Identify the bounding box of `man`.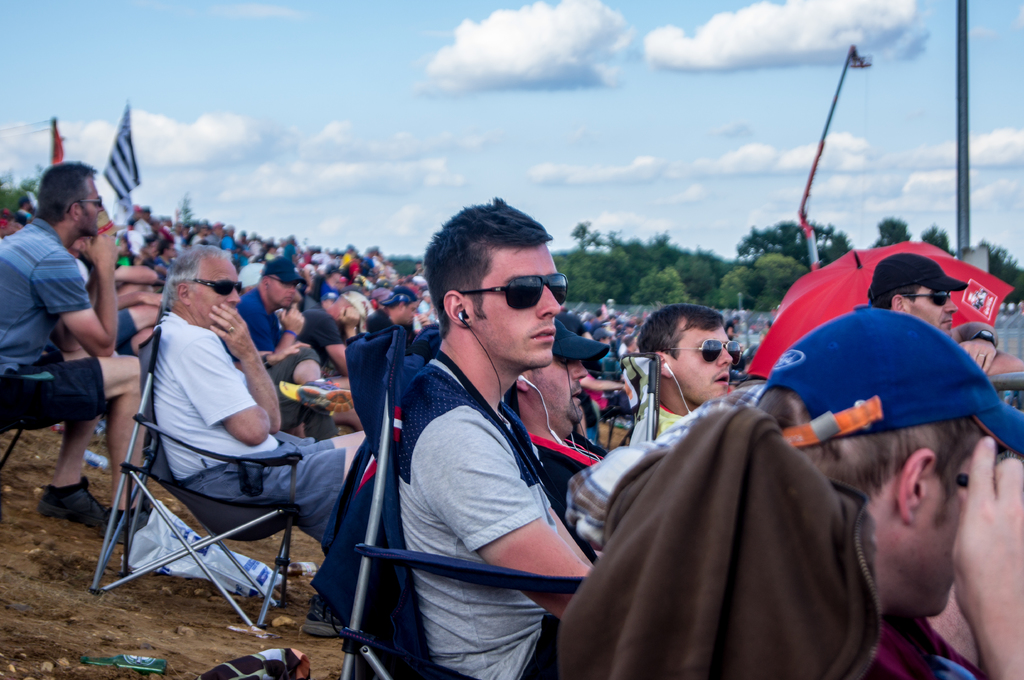
region(756, 303, 1023, 679).
